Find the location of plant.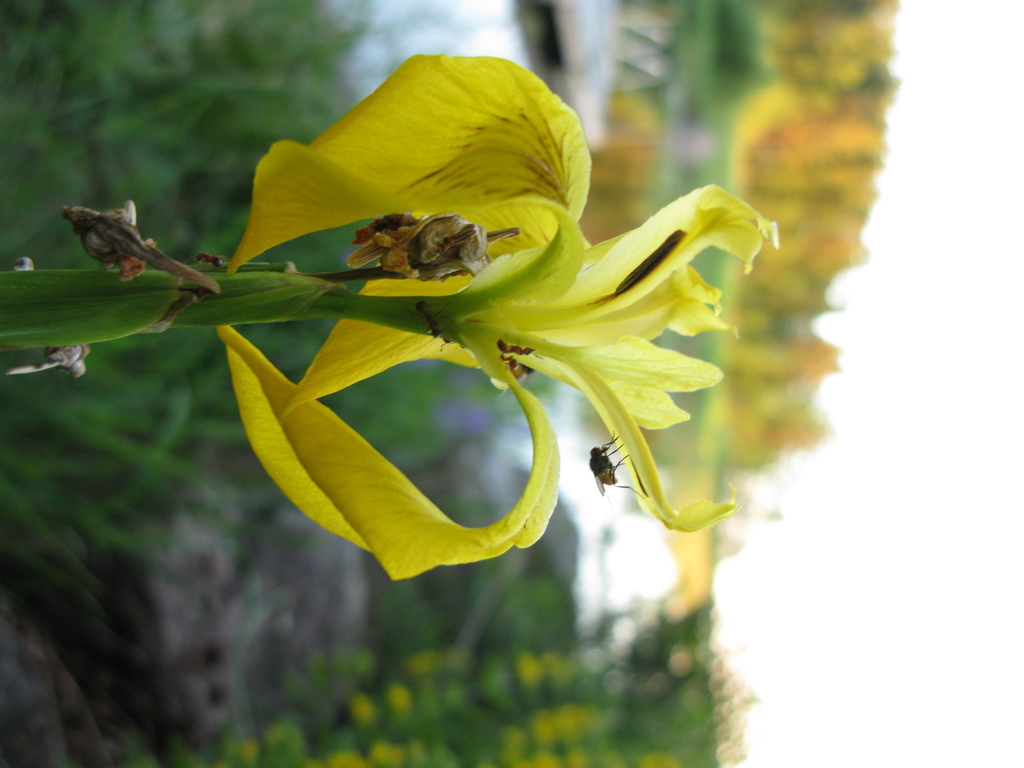
Location: <box>0,43,788,586</box>.
